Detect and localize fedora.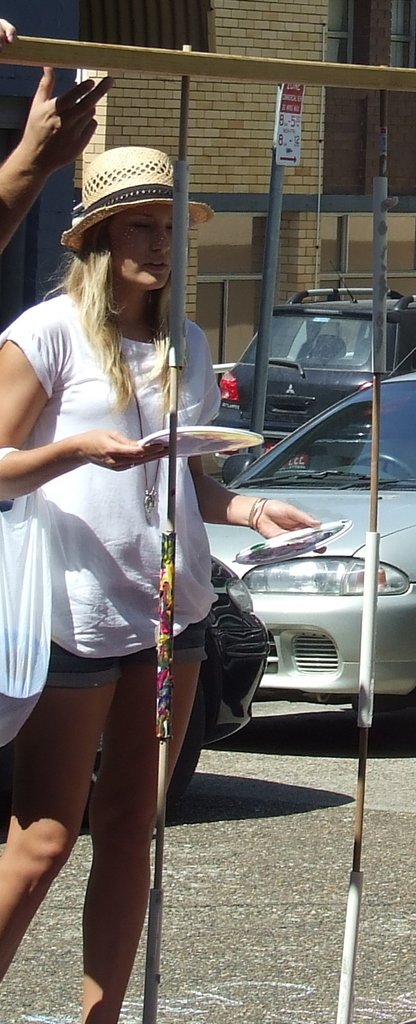
Localized at [x1=67, y1=145, x2=216, y2=255].
